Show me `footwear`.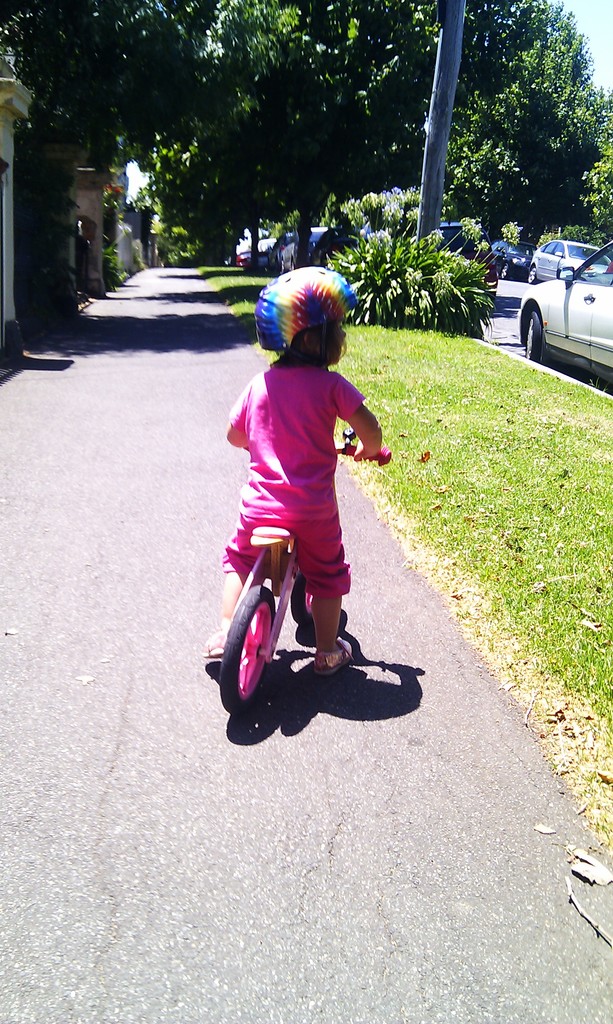
`footwear` is here: [203, 627, 238, 659].
